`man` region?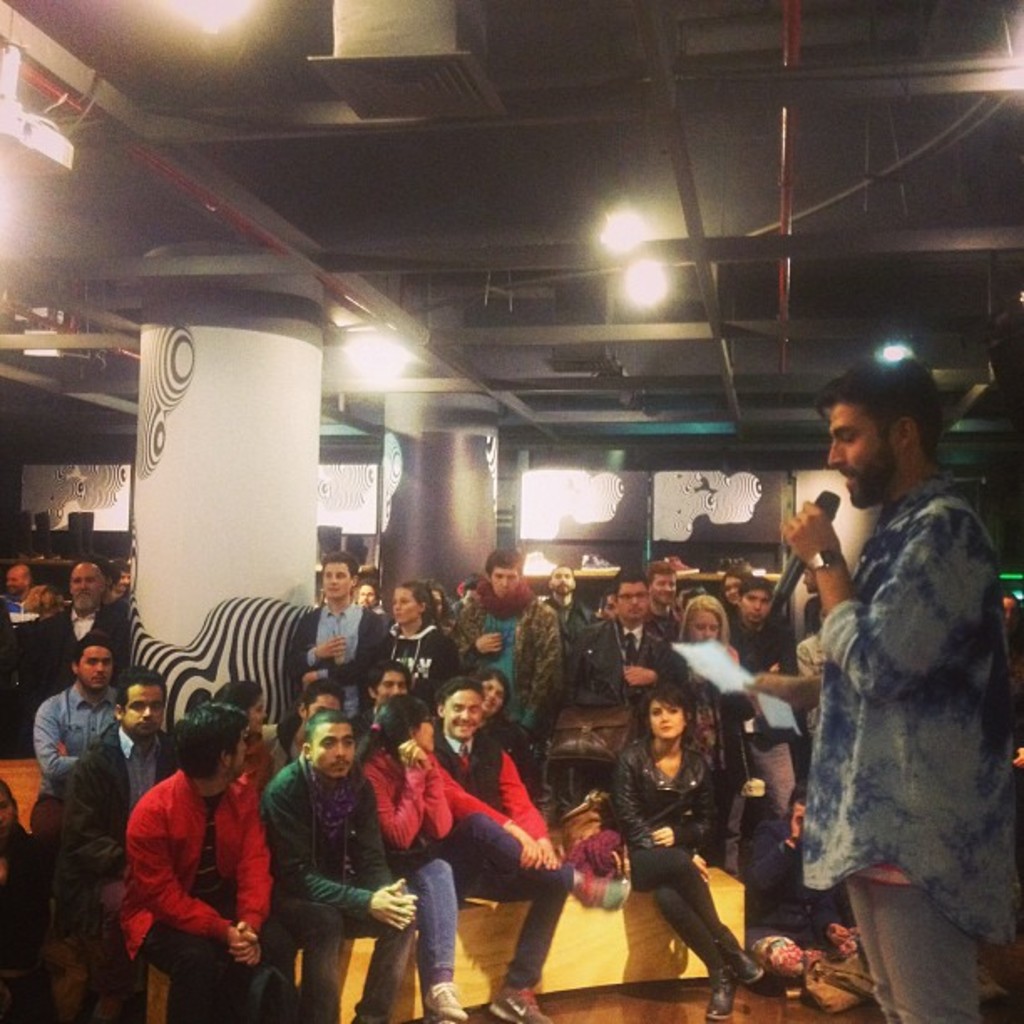
box=[105, 564, 134, 599]
